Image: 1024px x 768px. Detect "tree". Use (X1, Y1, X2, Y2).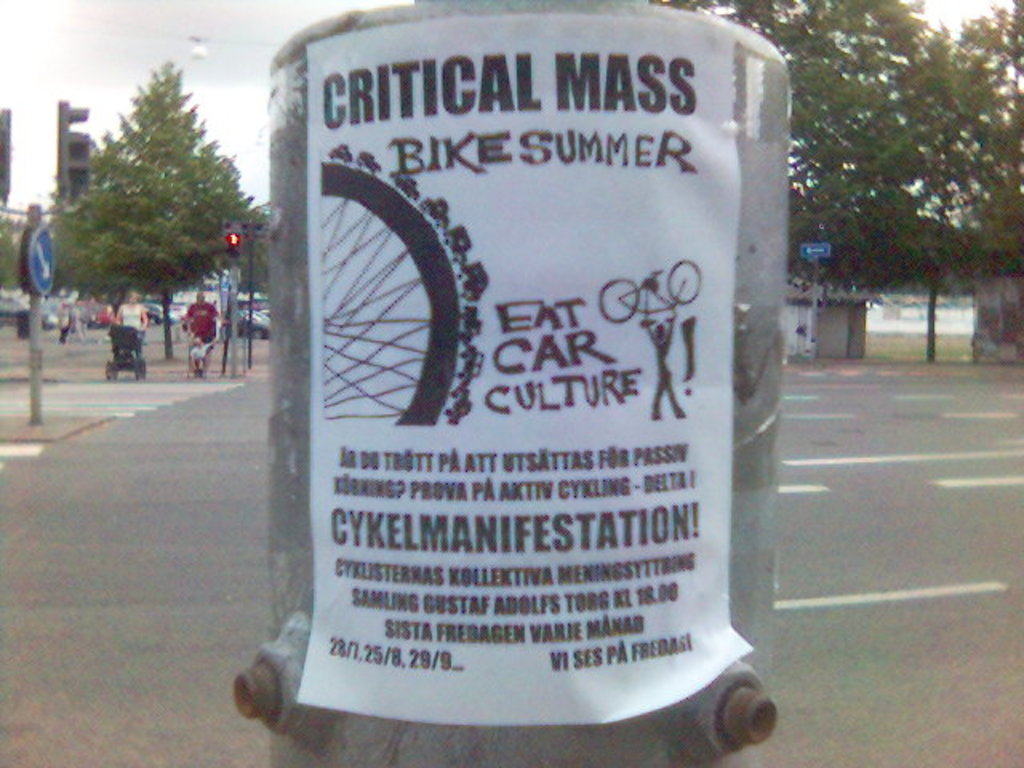
(661, 0, 931, 293).
